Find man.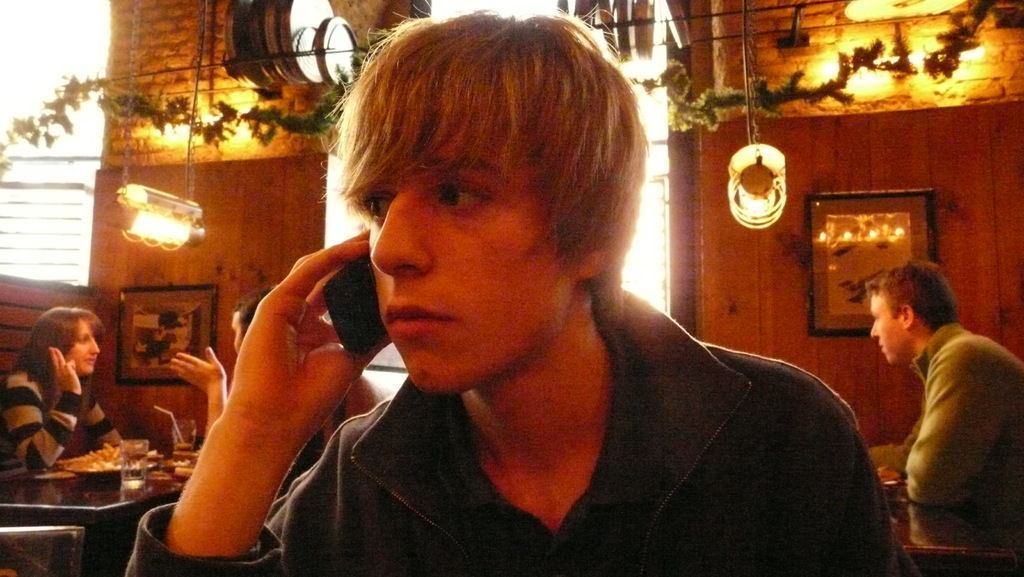
box=[856, 243, 1023, 515].
